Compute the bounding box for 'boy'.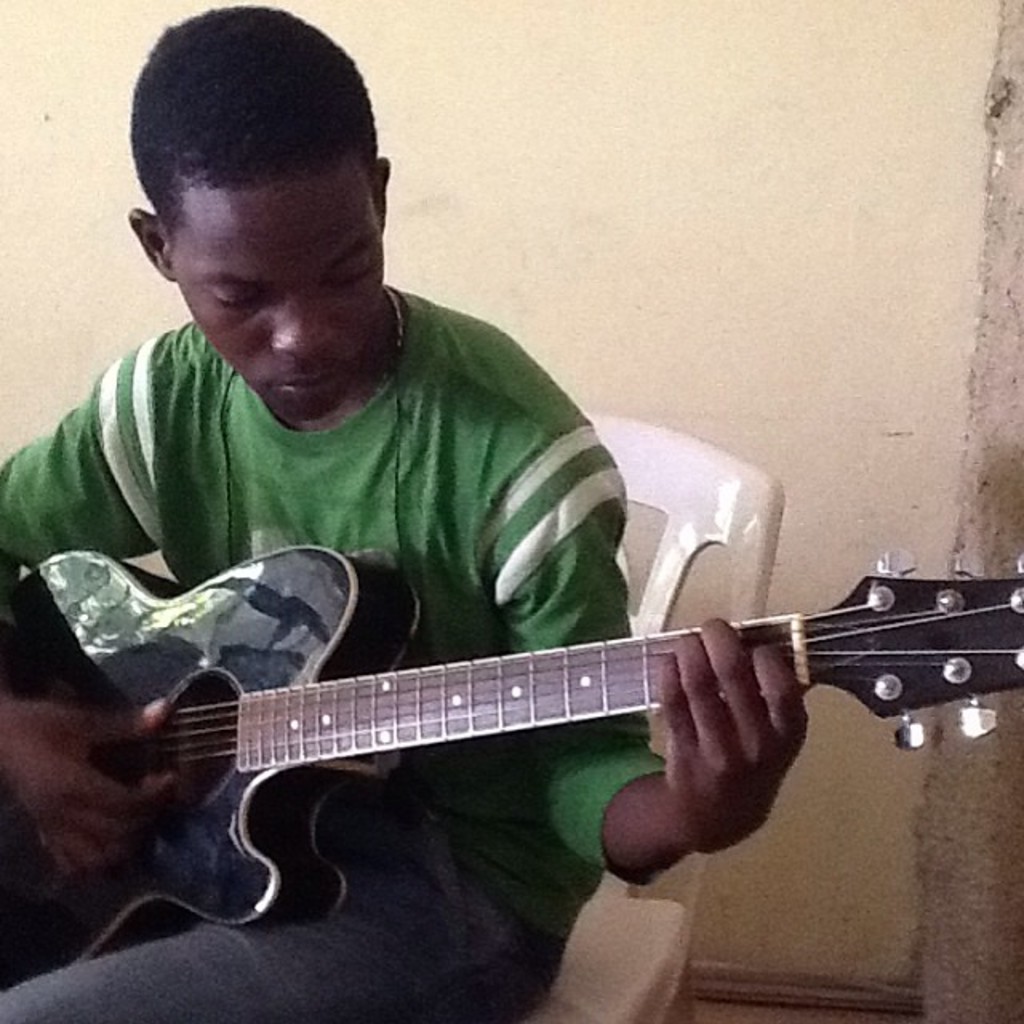
Rect(0, 3, 813, 1022).
